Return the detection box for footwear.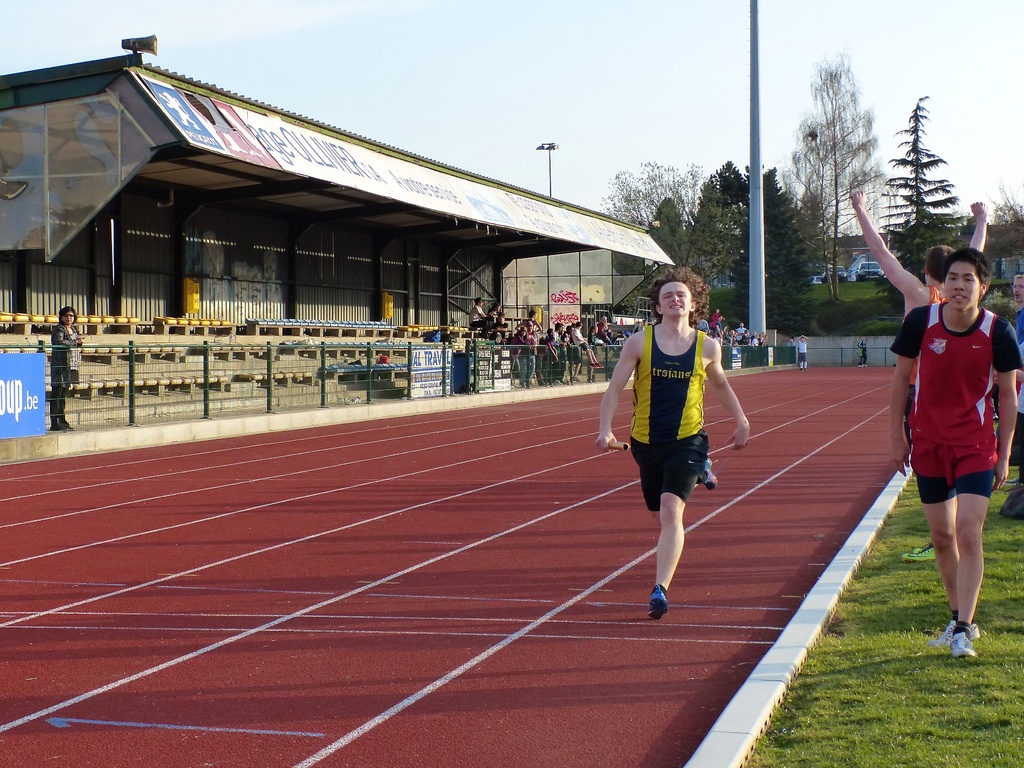
694 456 721 492.
